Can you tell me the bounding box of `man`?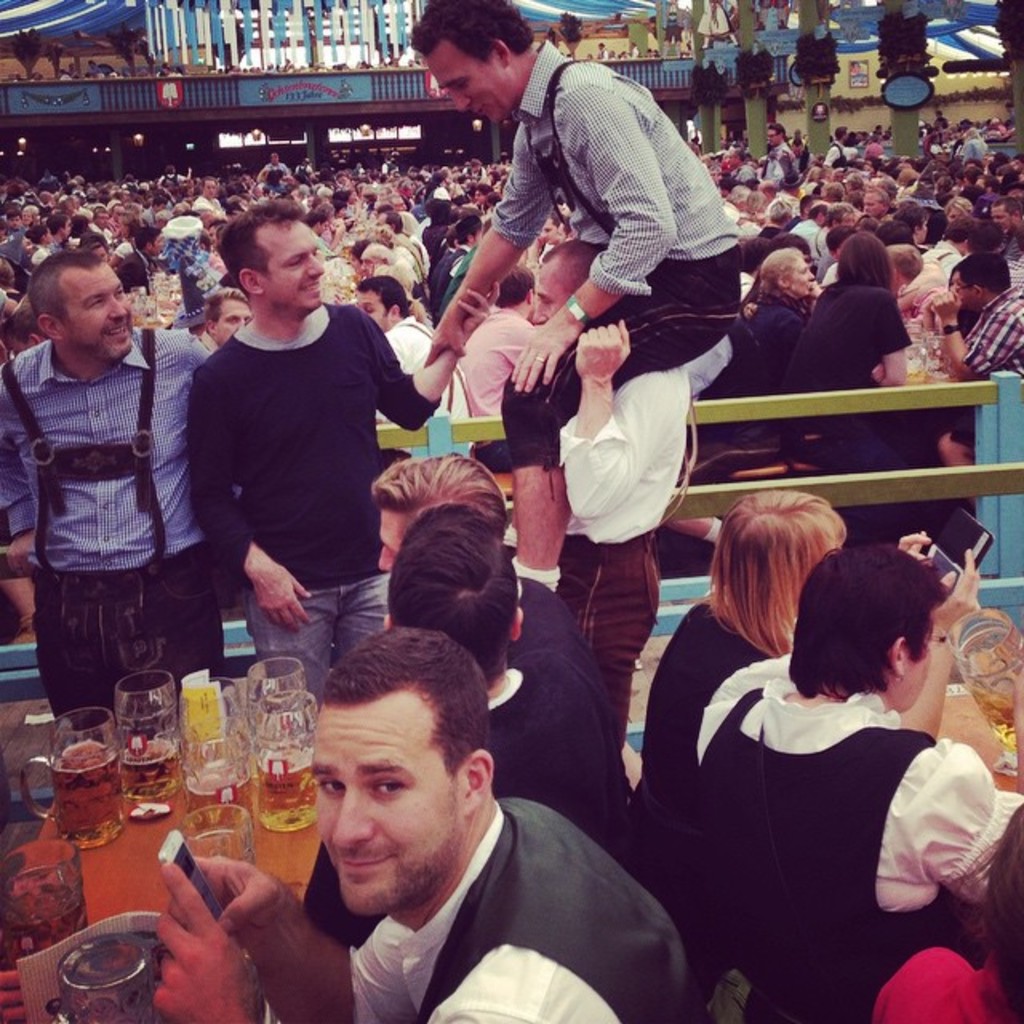
bbox=[347, 272, 478, 419].
